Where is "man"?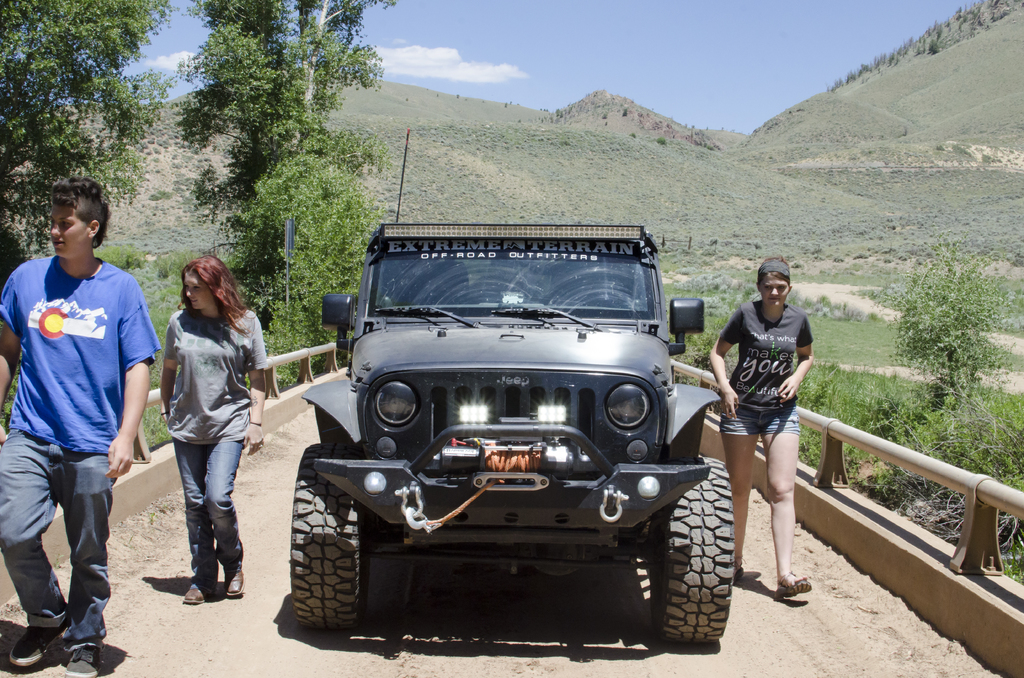
(left=0, top=178, right=161, bottom=677).
